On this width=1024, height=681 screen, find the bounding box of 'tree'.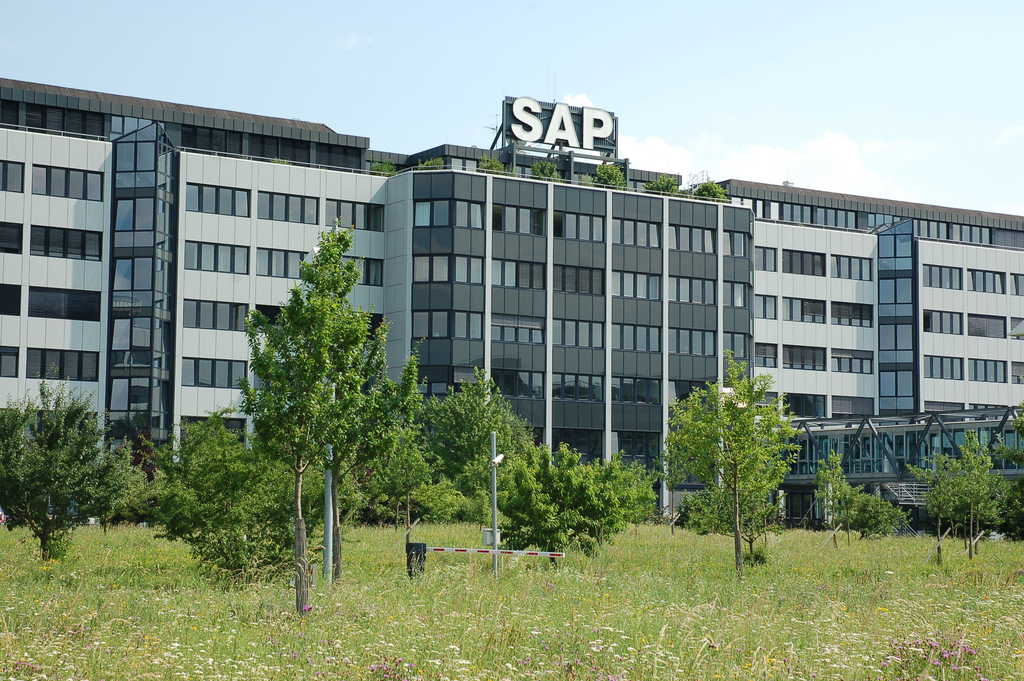
Bounding box: (x1=901, y1=453, x2=976, y2=562).
